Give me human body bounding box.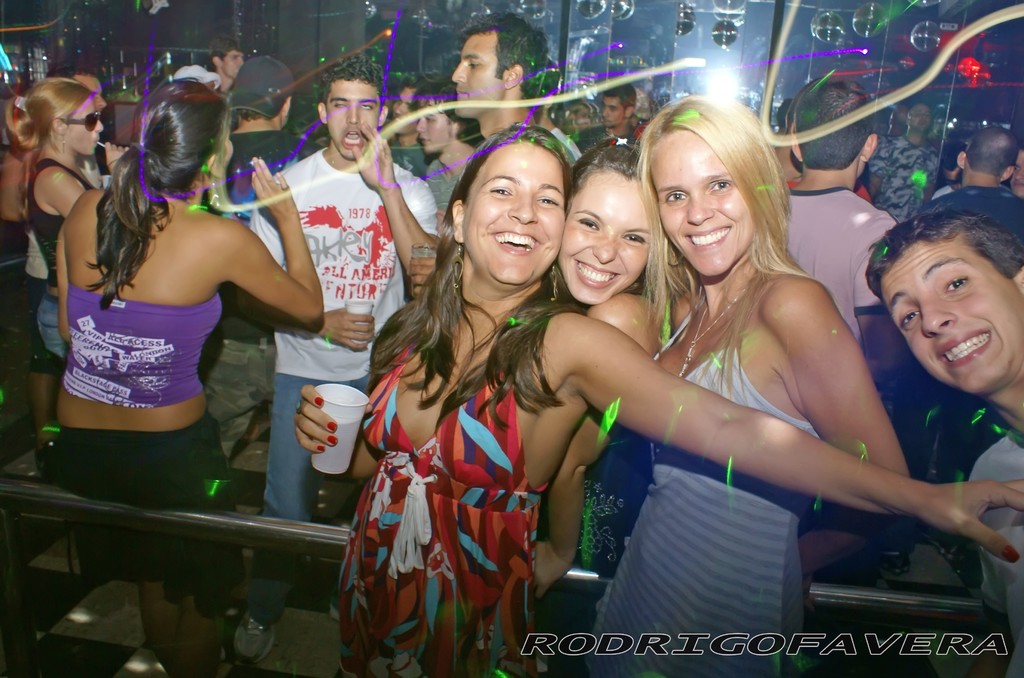
left=26, top=76, right=125, bottom=364.
